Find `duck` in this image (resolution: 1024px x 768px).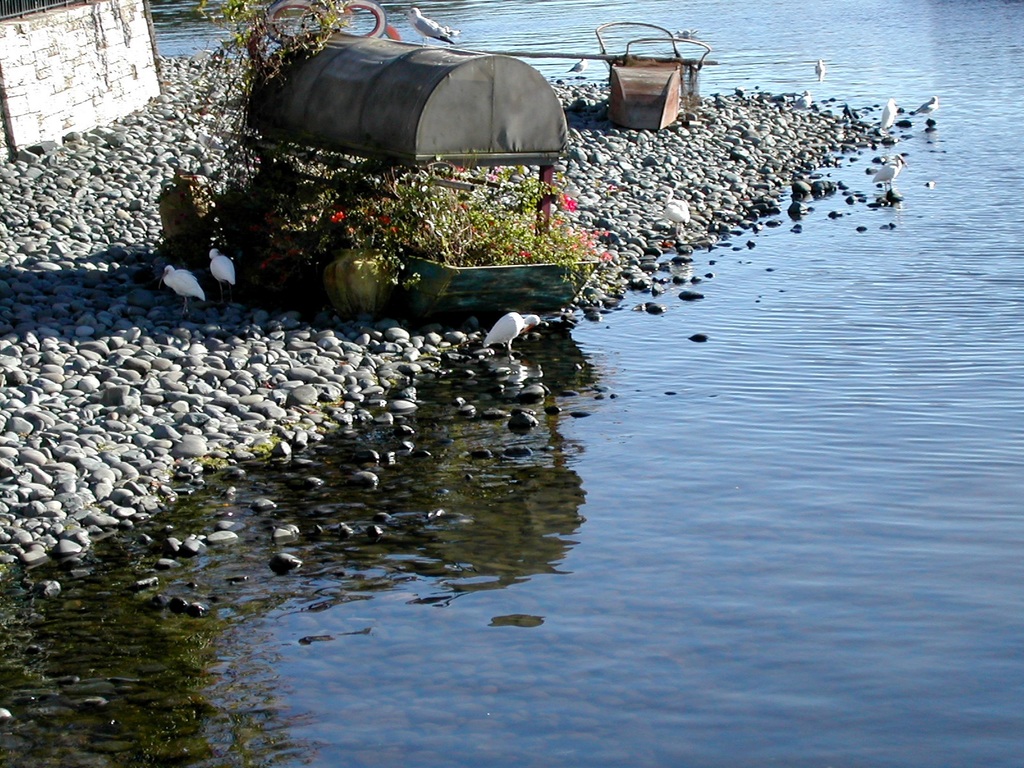
crop(792, 86, 810, 115).
